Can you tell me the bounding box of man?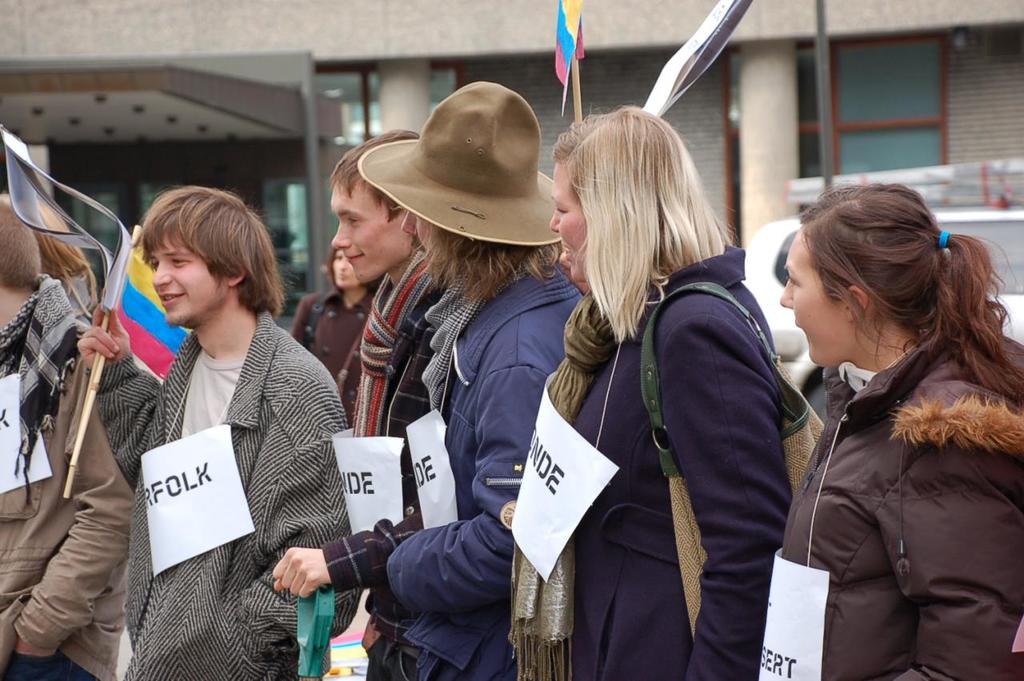
detection(271, 131, 440, 678).
